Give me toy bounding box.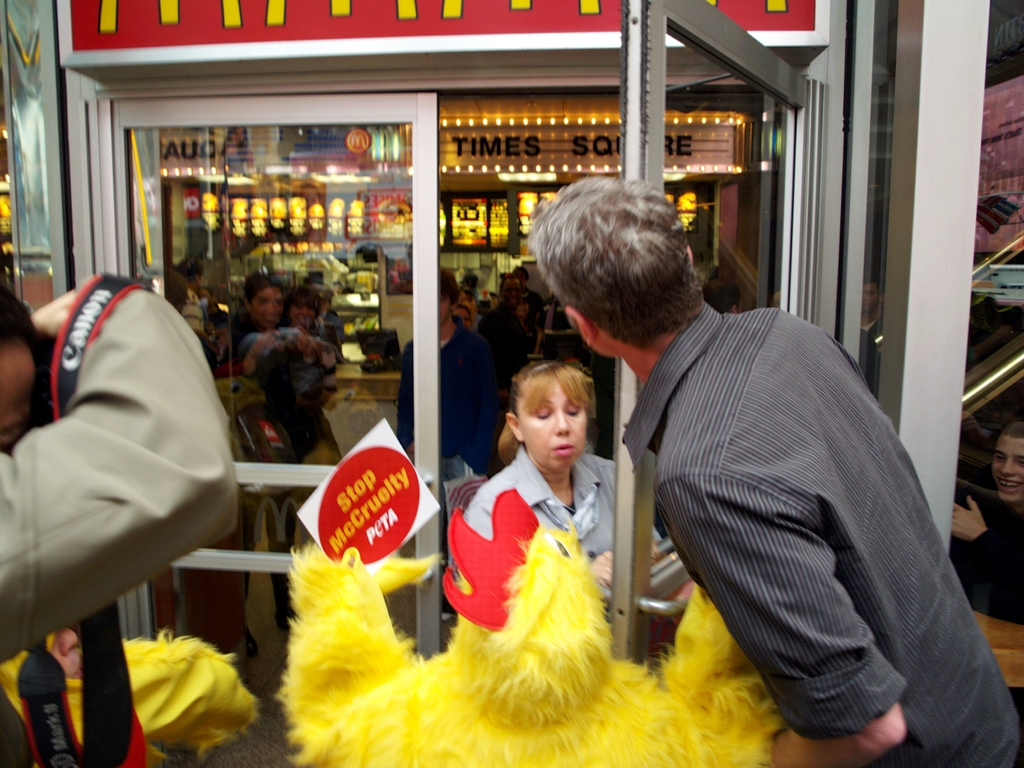
(left=275, top=493, right=791, bottom=767).
